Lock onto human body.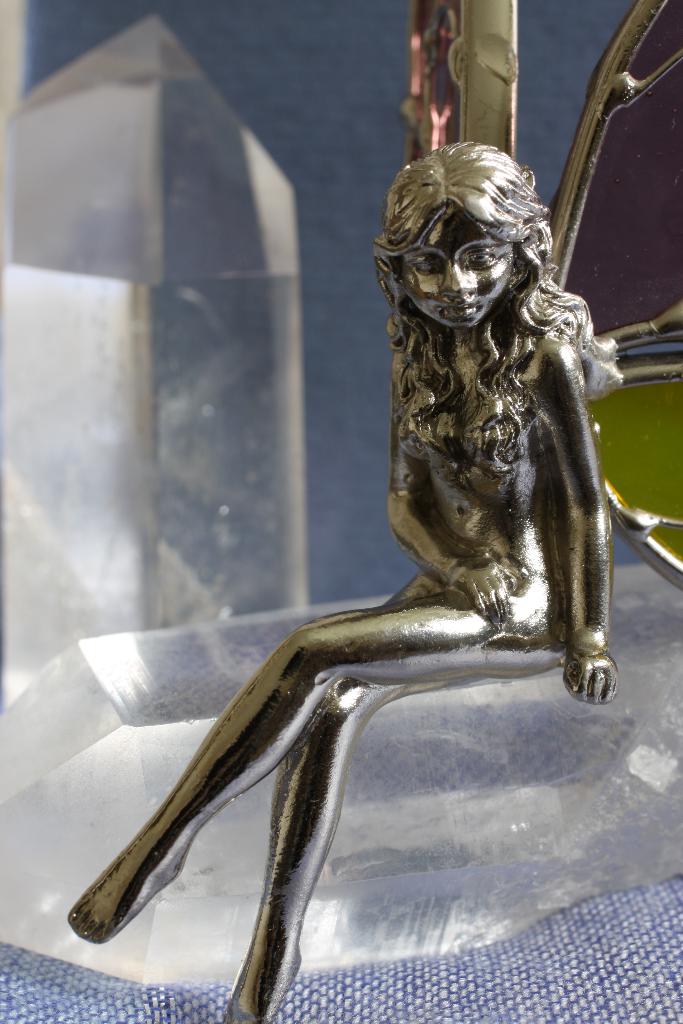
Locked: locate(65, 137, 625, 1023).
